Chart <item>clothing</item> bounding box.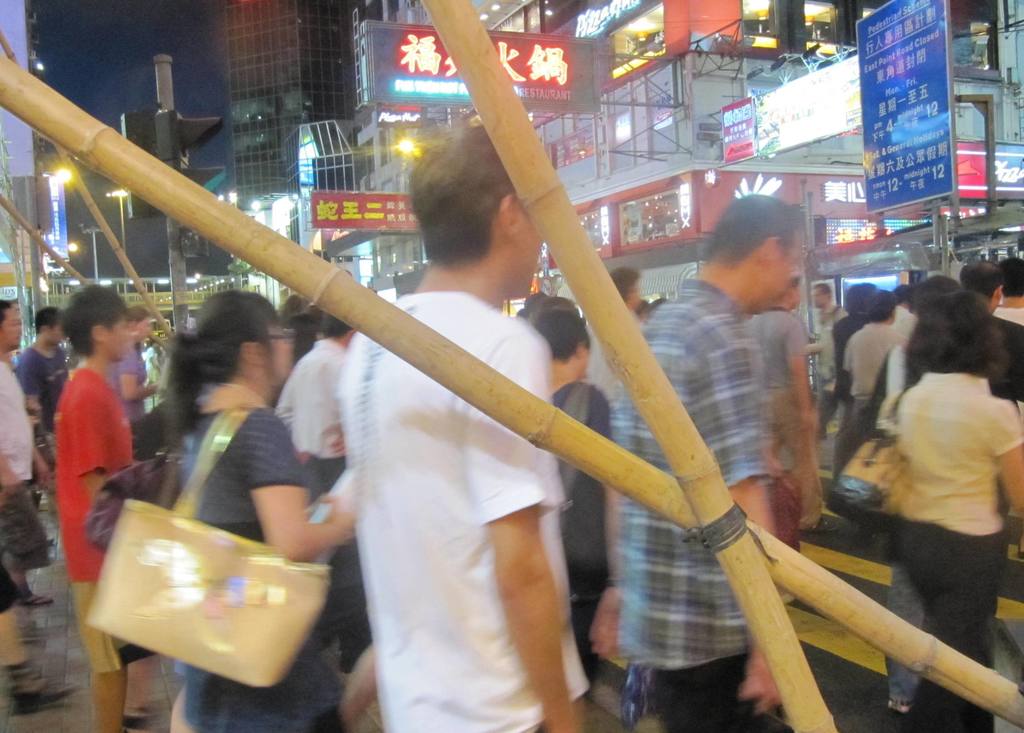
Charted: locate(147, 381, 308, 732).
